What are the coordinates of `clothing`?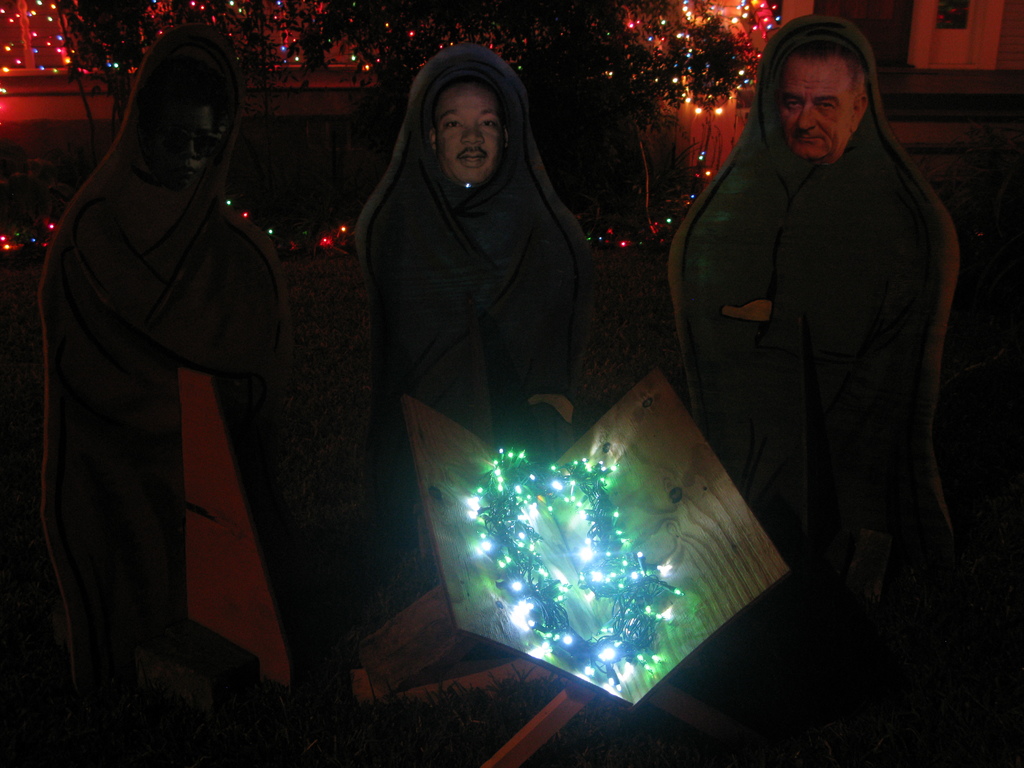
box(348, 43, 602, 617).
